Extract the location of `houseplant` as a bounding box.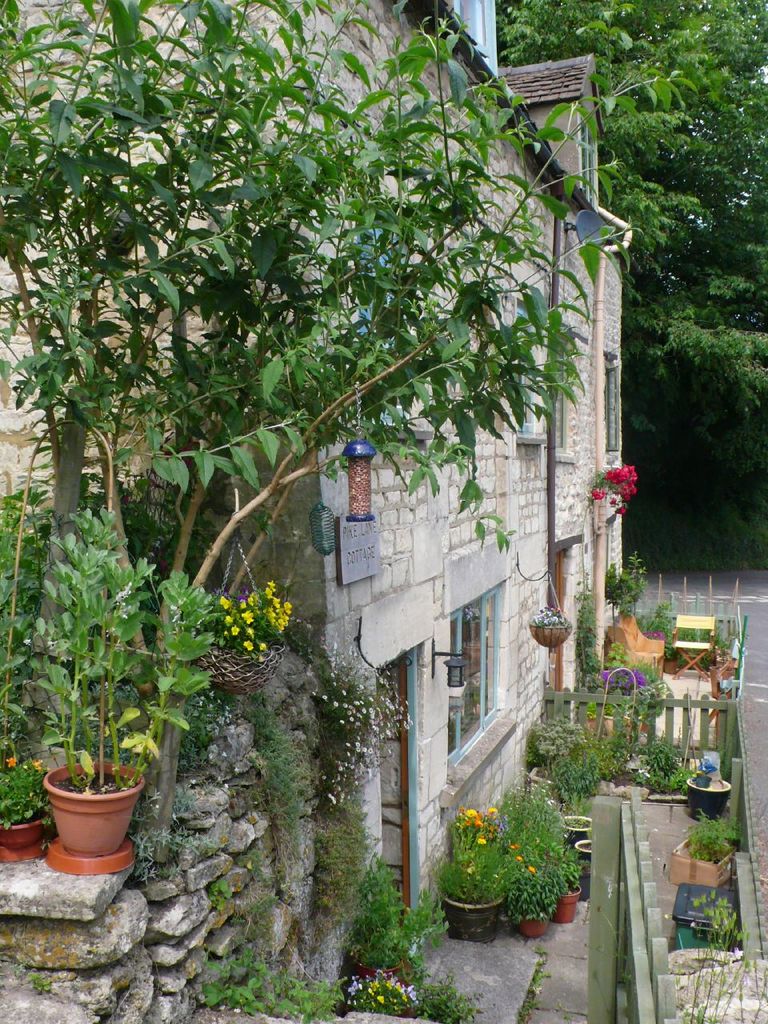
box(549, 850, 587, 929).
